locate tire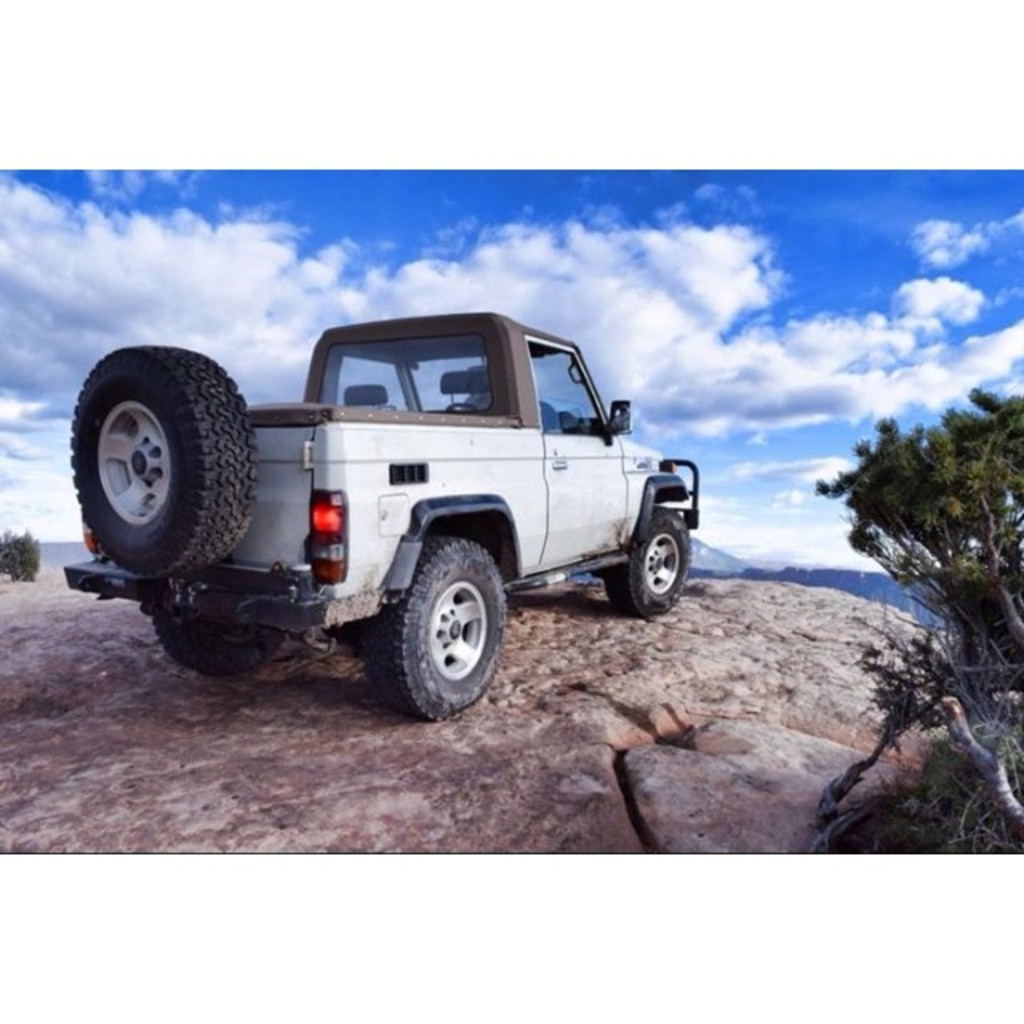
{"x1": 606, "y1": 507, "x2": 688, "y2": 619}
